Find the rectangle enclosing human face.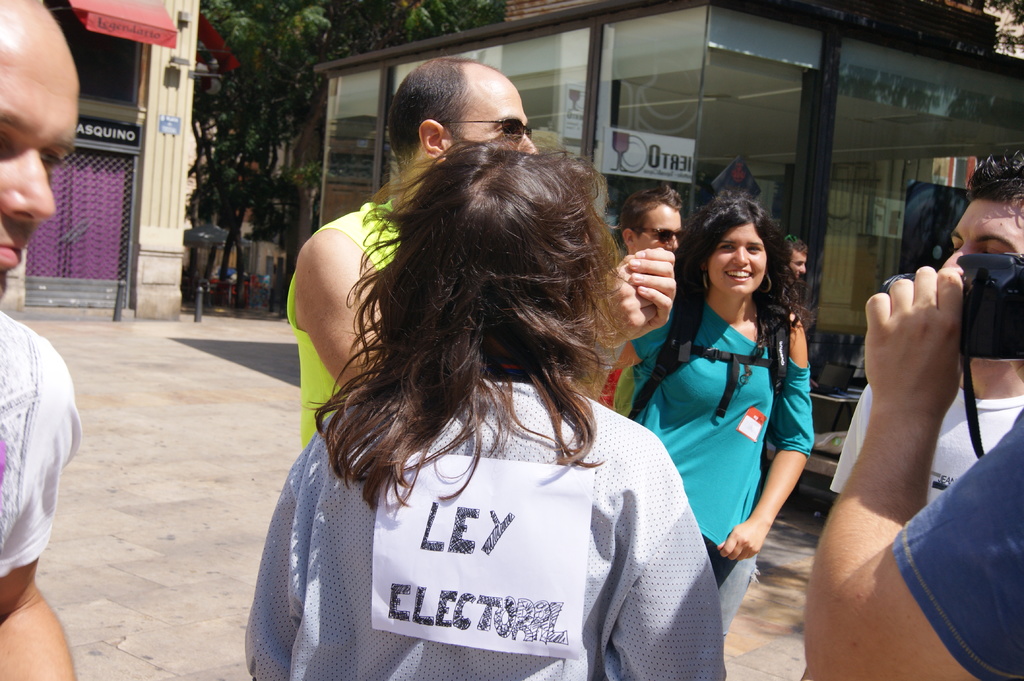
box(452, 81, 536, 156).
